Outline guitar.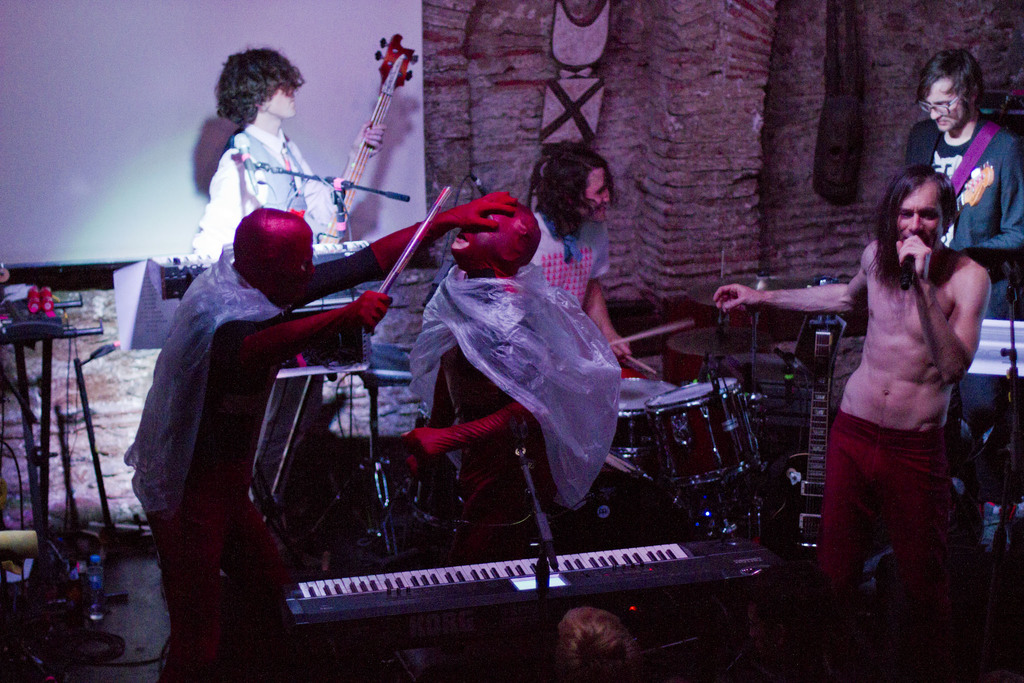
Outline: rect(278, 38, 414, 304).
